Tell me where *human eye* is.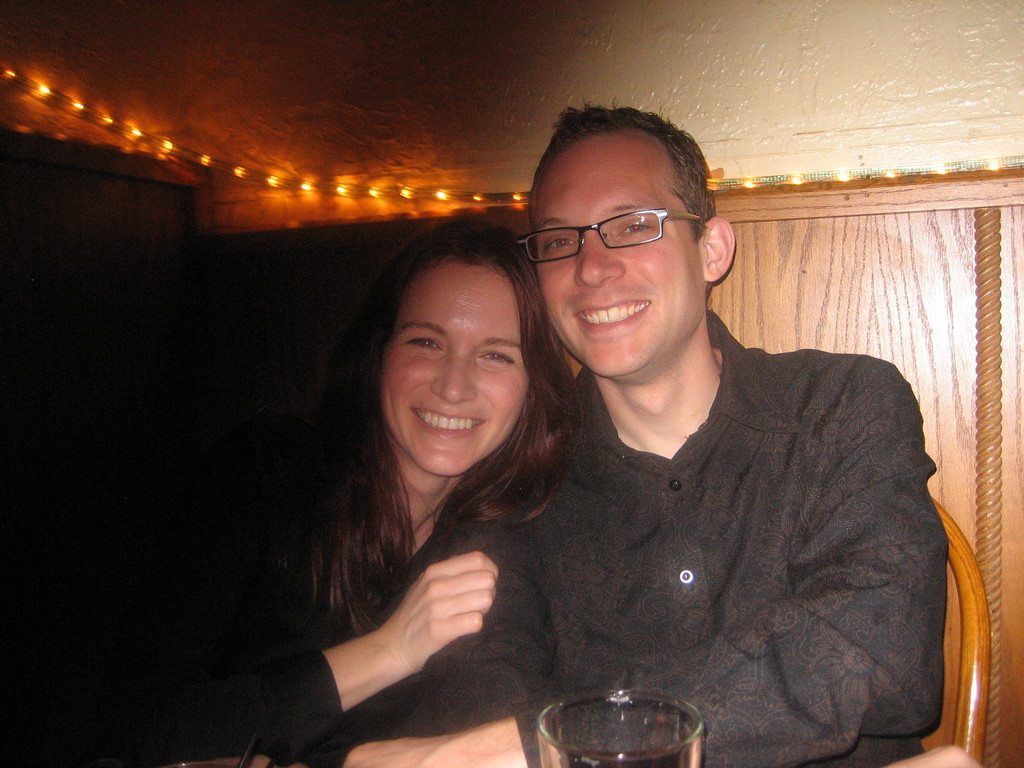
*human eye* is at 404/330/448/358.
